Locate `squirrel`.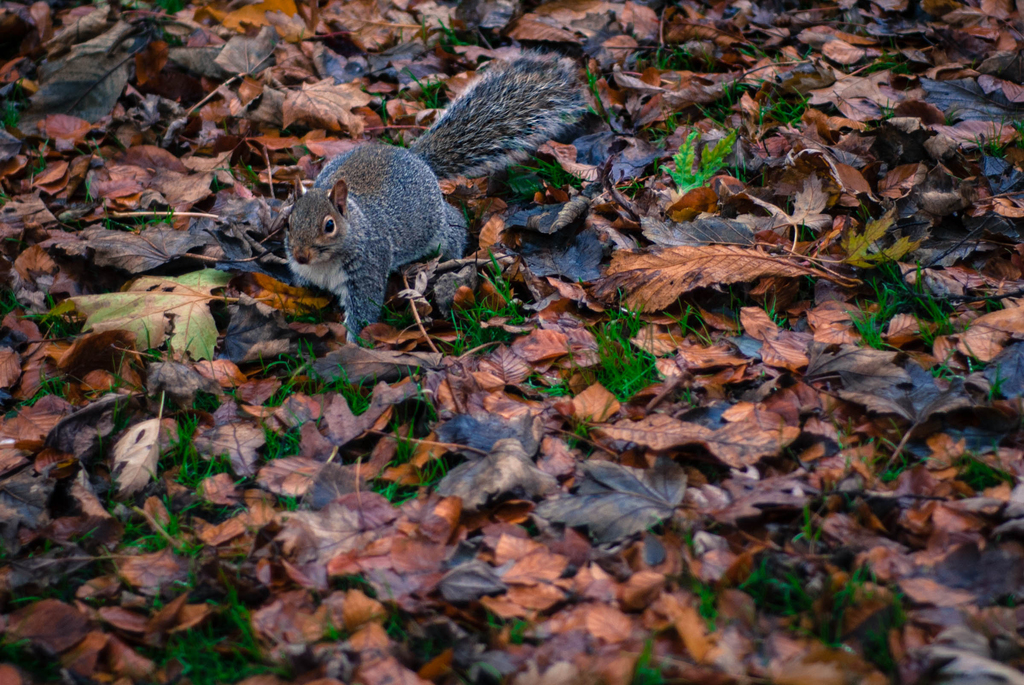
Bounding box: crop(273, 44, 588, 341).
